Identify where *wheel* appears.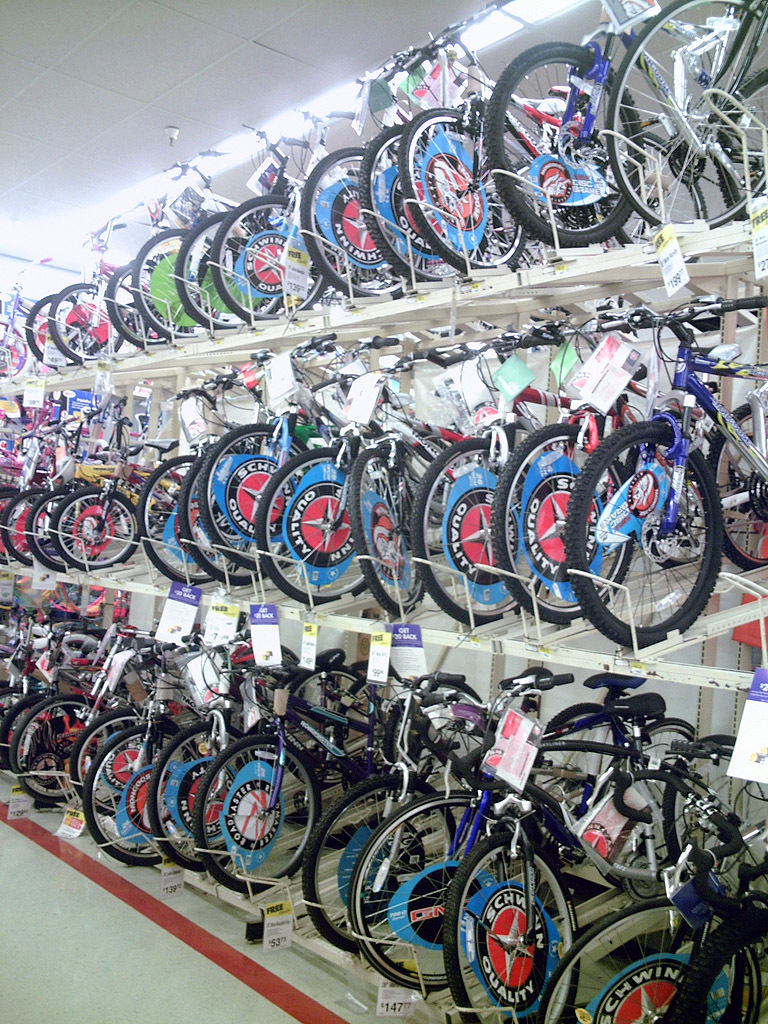
Appears at (x1=403, y1=430, x2=543, y2=632).
